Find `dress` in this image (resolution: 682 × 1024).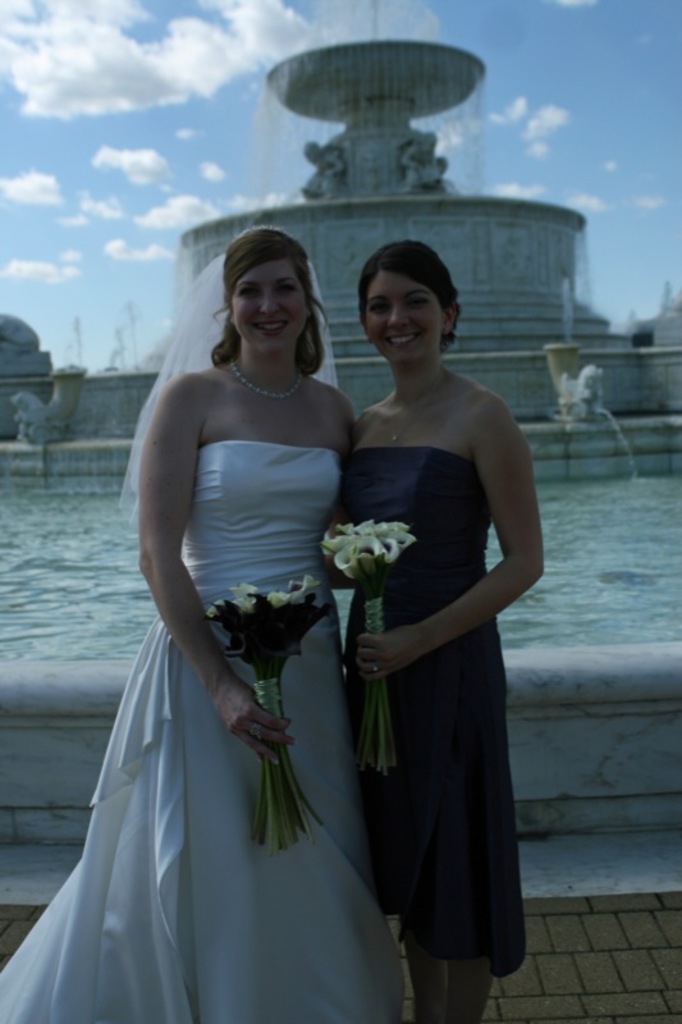
x1=337 y1=443 x2=523 y2=970.
